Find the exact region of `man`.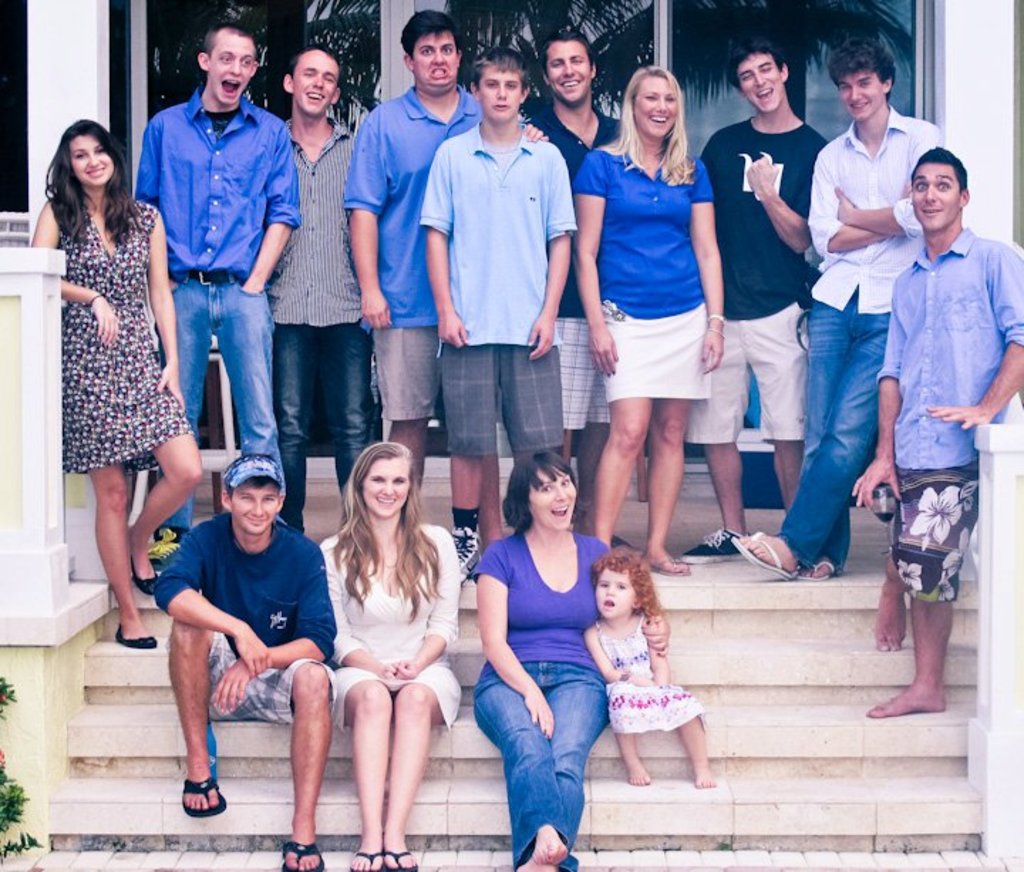
Exact region: <box>852,145,1023,717</box>.
